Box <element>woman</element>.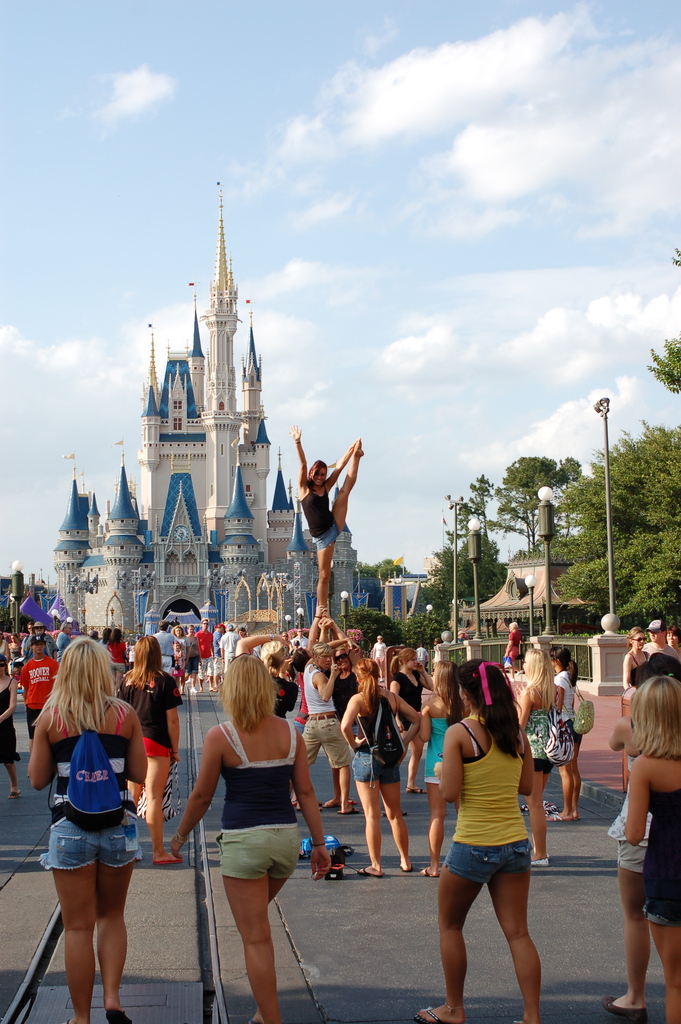
bbox=[300, 644, 347, 819].
